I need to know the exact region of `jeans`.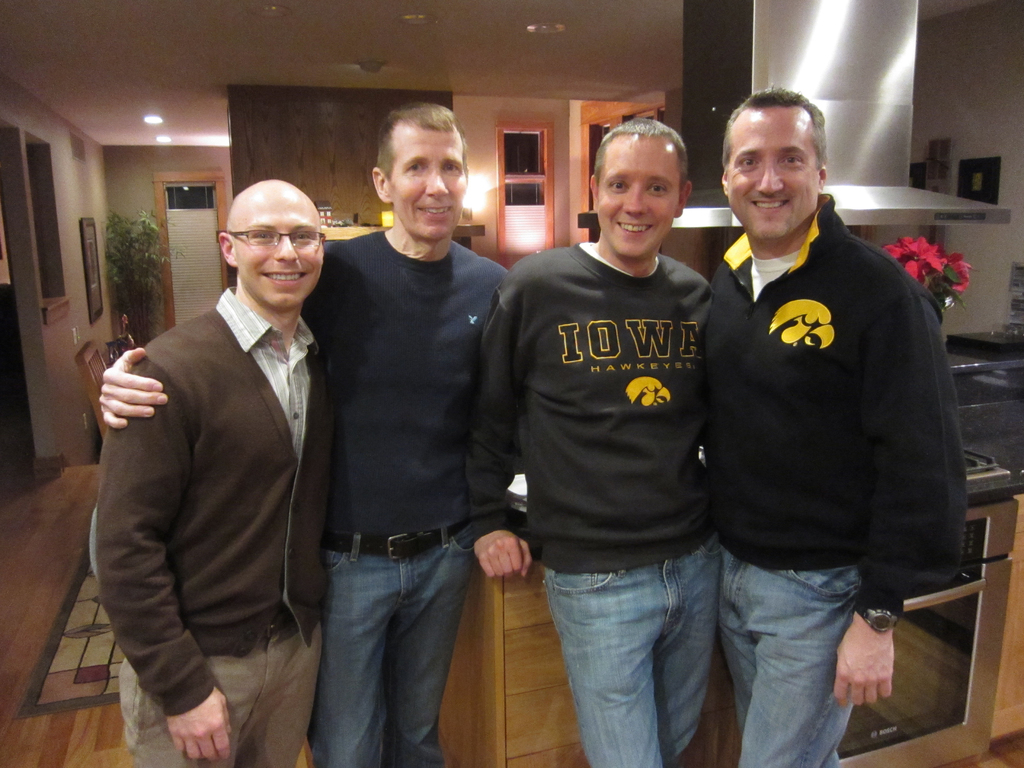
Region: (296, 509, 481, 760).
